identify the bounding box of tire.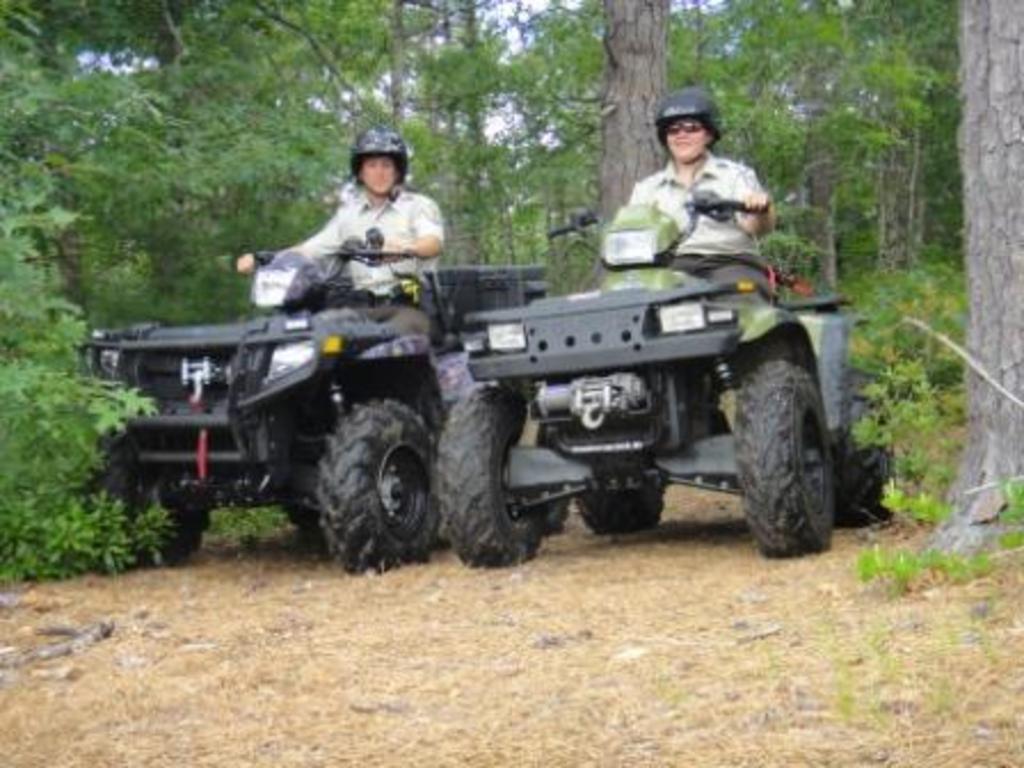
[578, 475, 663, 539].
